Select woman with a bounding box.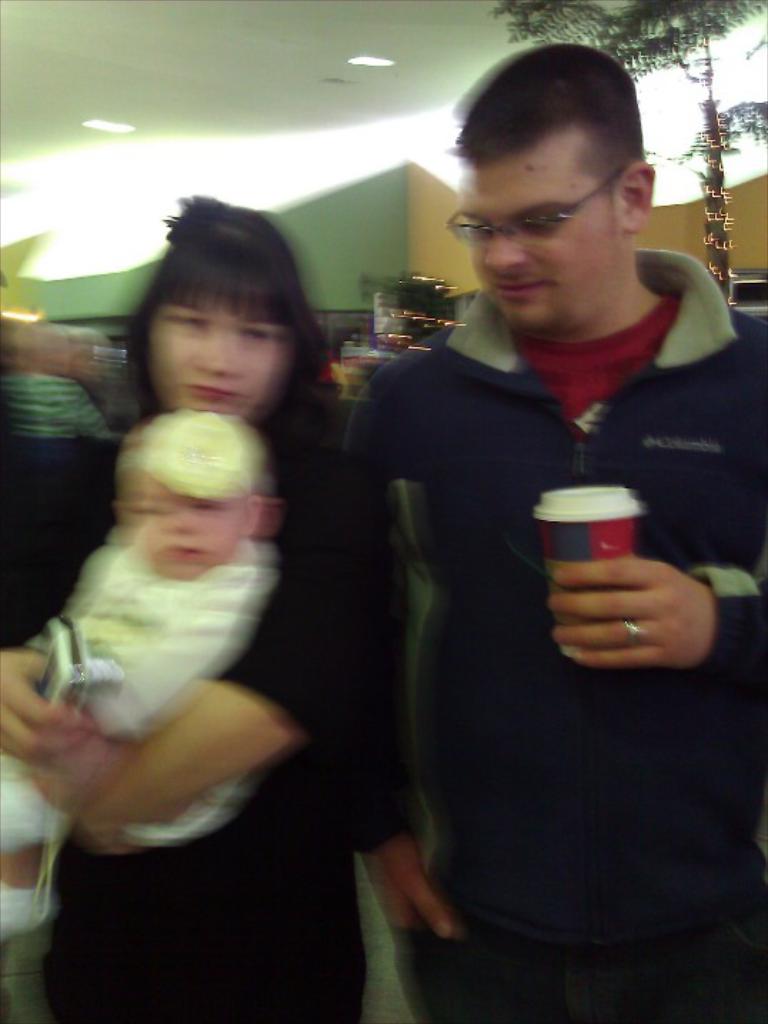
4, 209, 394, 1023.
